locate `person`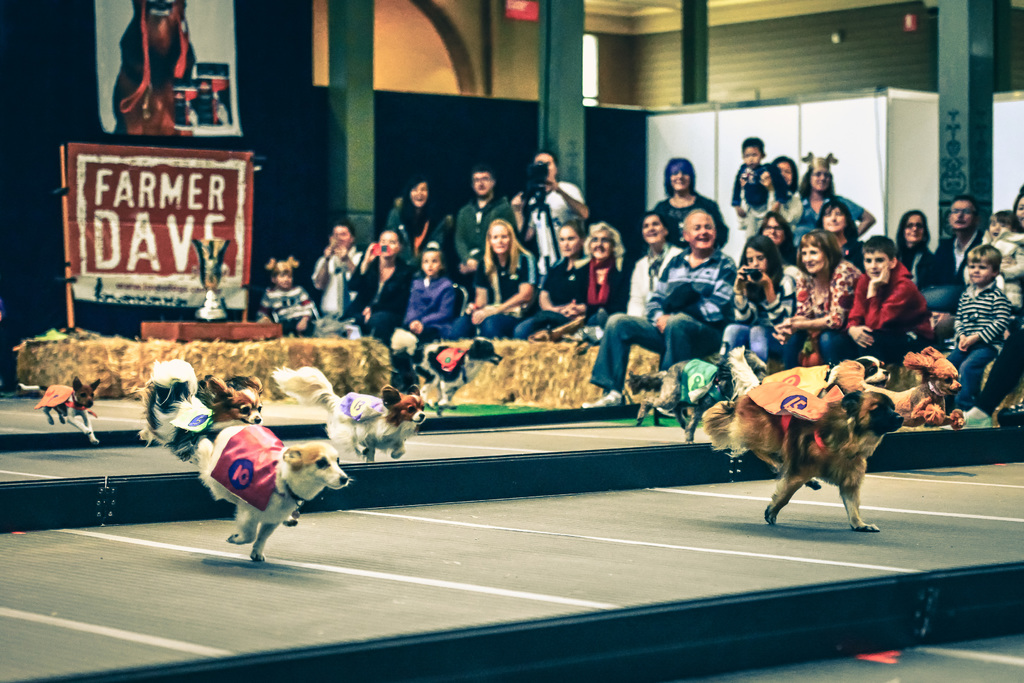
left=842, top=234, right=939, bottom=376
